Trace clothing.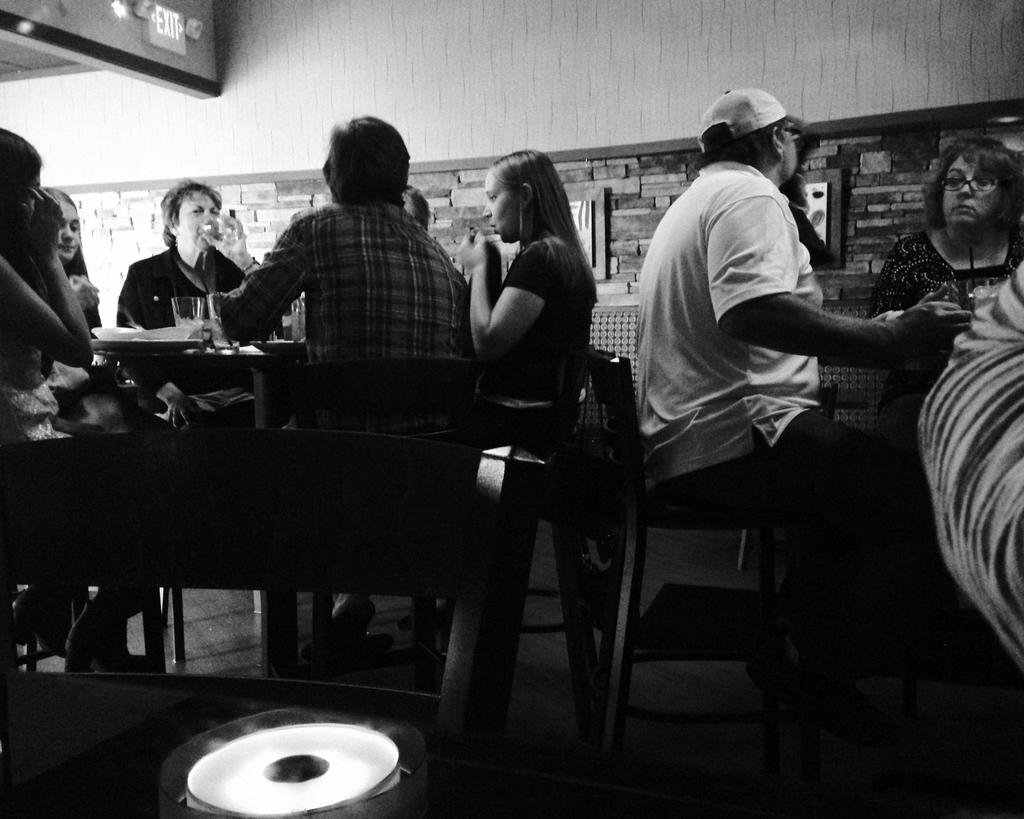
Traced to <bbox>115, 243, 285, 428</bbox>.
